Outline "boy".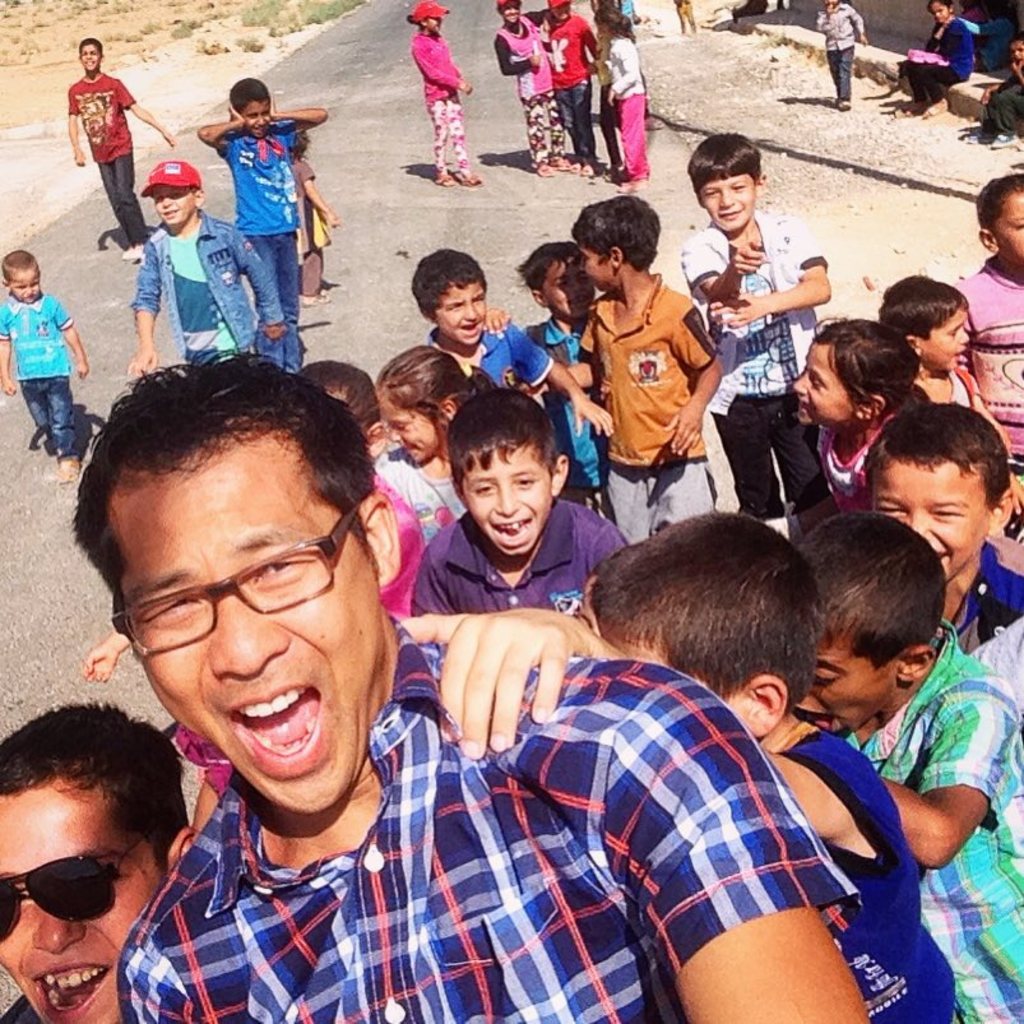
Outline: left=129, top=157, right=288, bottom=376.
